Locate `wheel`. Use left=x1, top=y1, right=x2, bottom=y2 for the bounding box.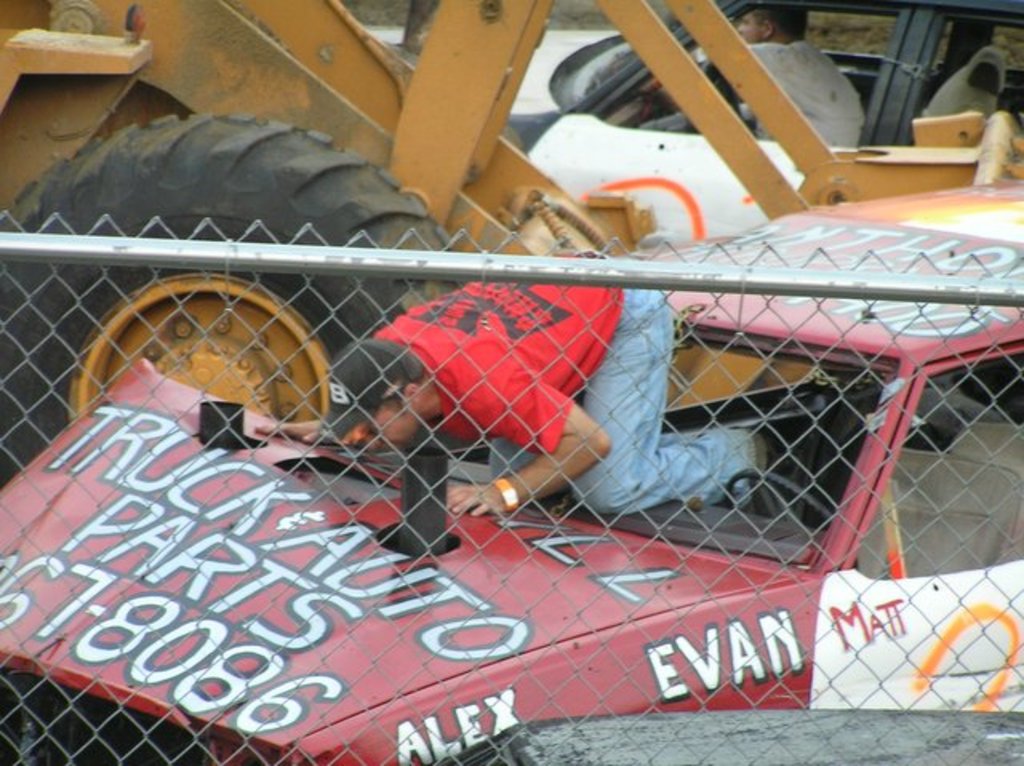
left=686, top=61, right=744, bottom=133.
